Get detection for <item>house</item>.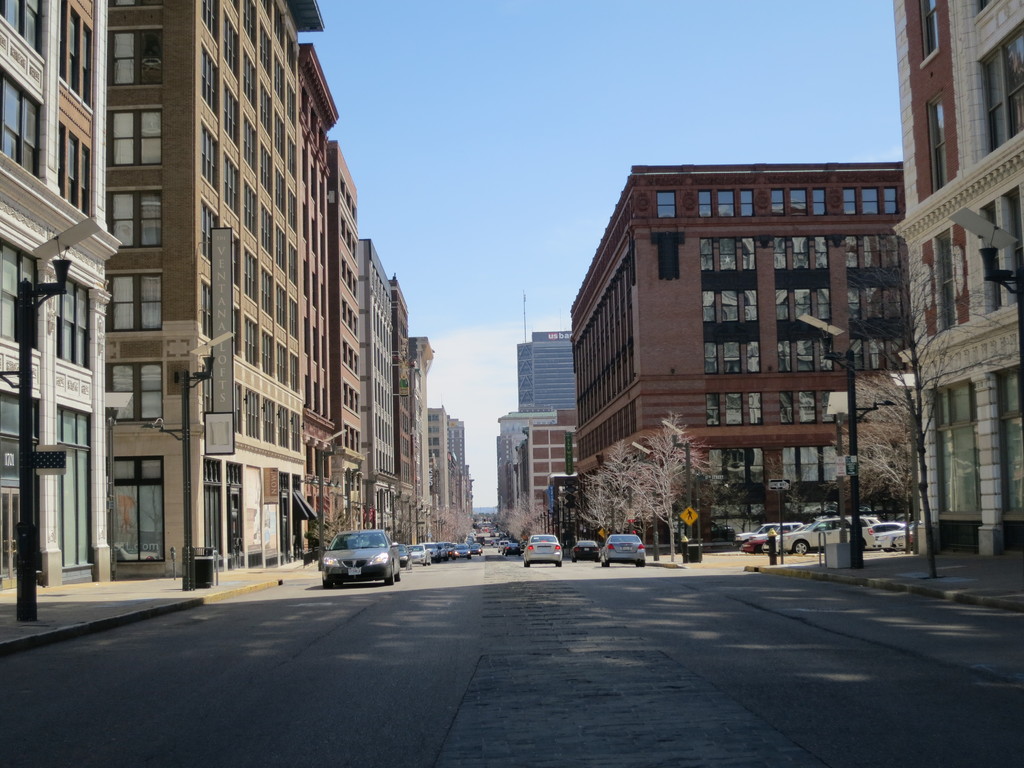
Detection: region(395, 269, 412, 534).
